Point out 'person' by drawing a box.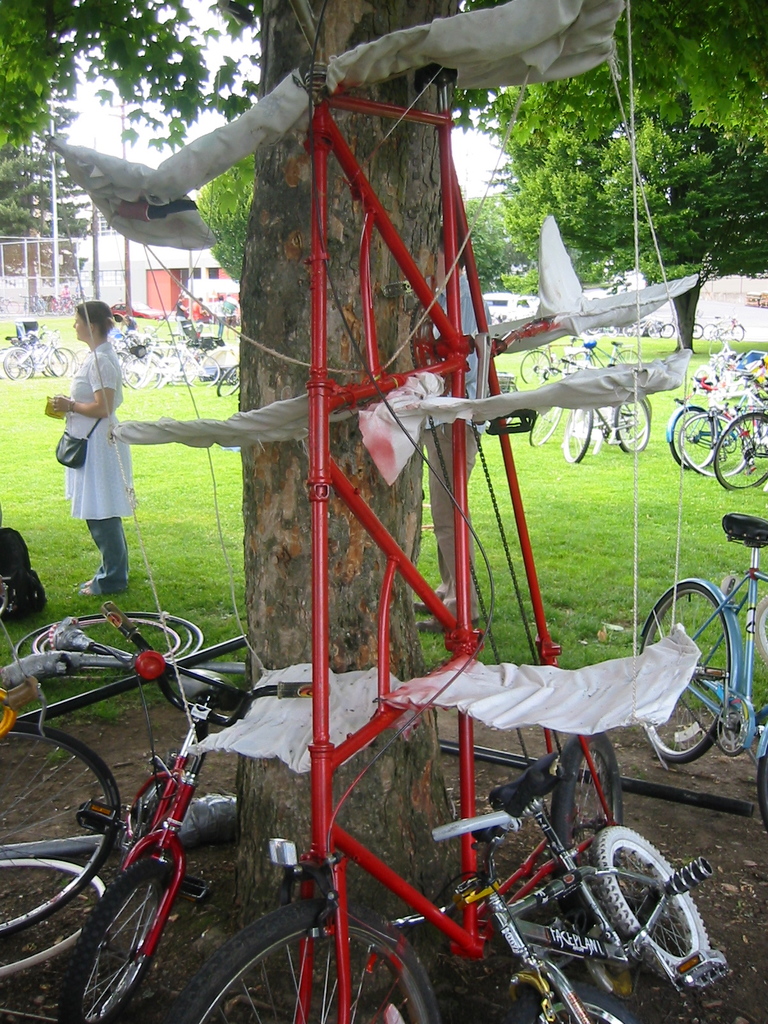
<region>35, 299, 122, 595</region>.
